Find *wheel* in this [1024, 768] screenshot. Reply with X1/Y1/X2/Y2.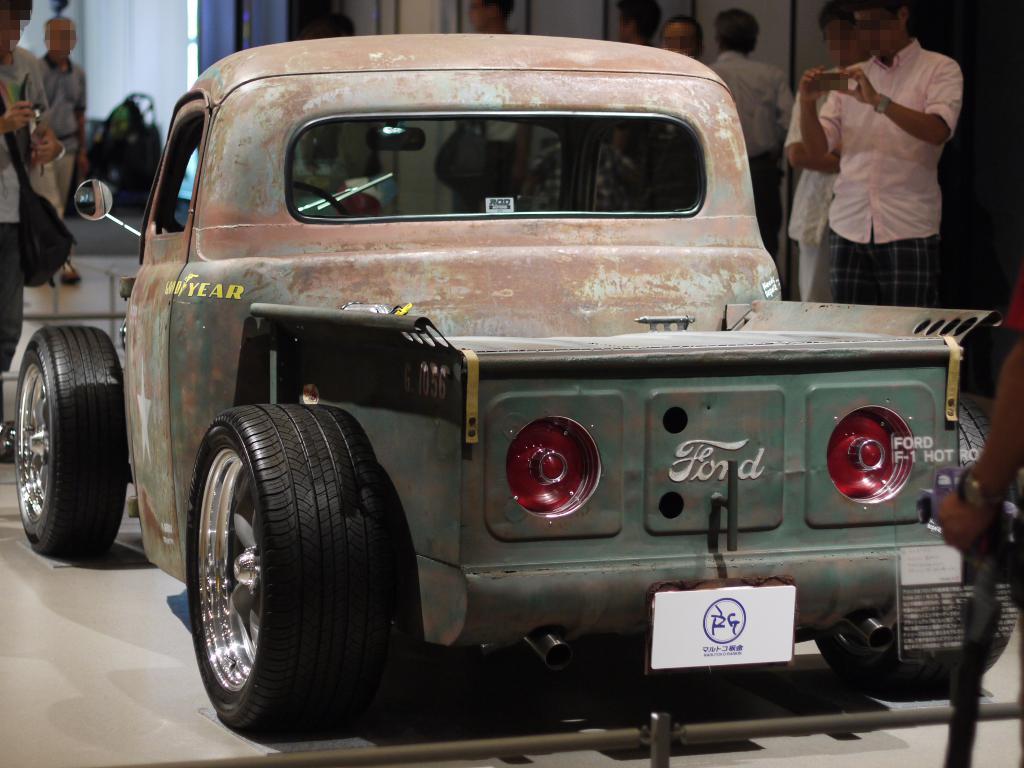
7/329/130/560.
